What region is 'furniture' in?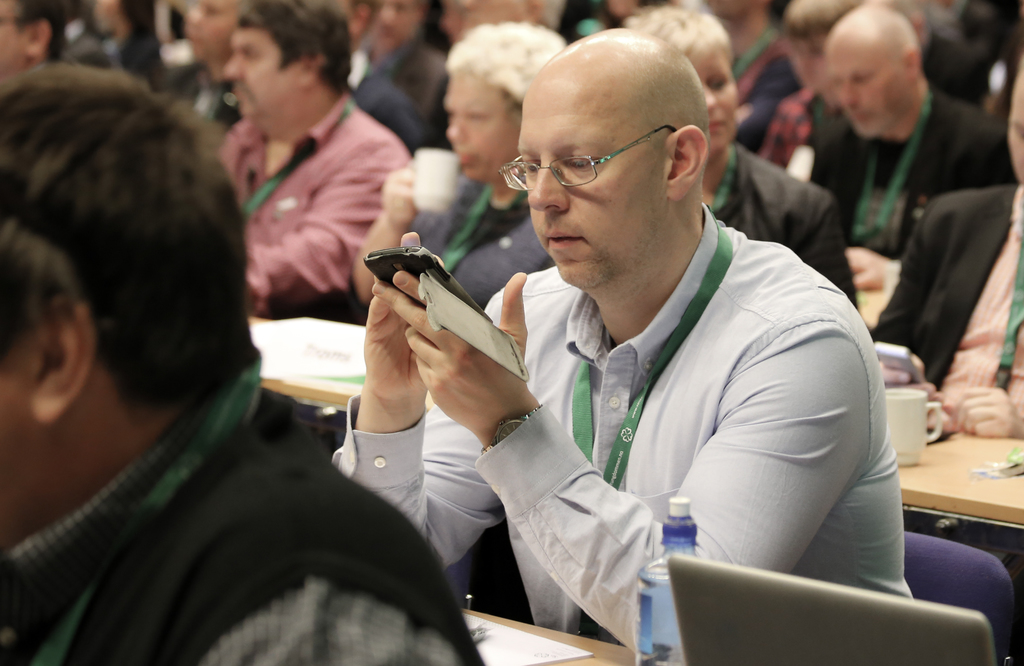
898,525,1006,660.
